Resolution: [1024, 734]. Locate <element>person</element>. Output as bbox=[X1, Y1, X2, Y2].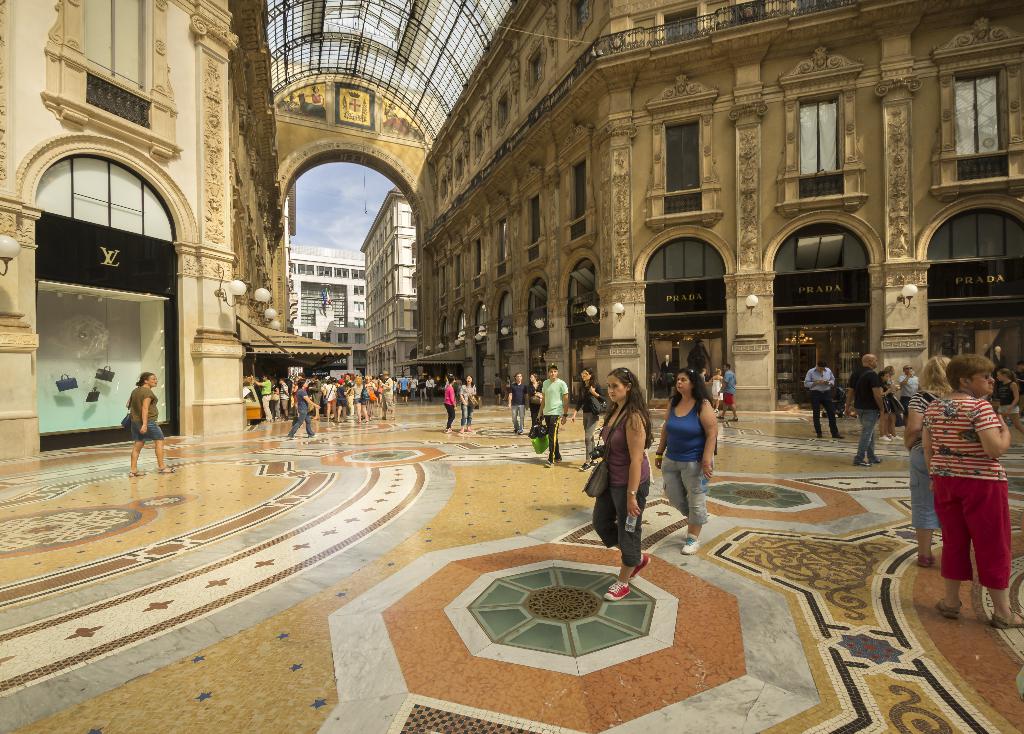
bbox=[996, 367, 1023, 432].
